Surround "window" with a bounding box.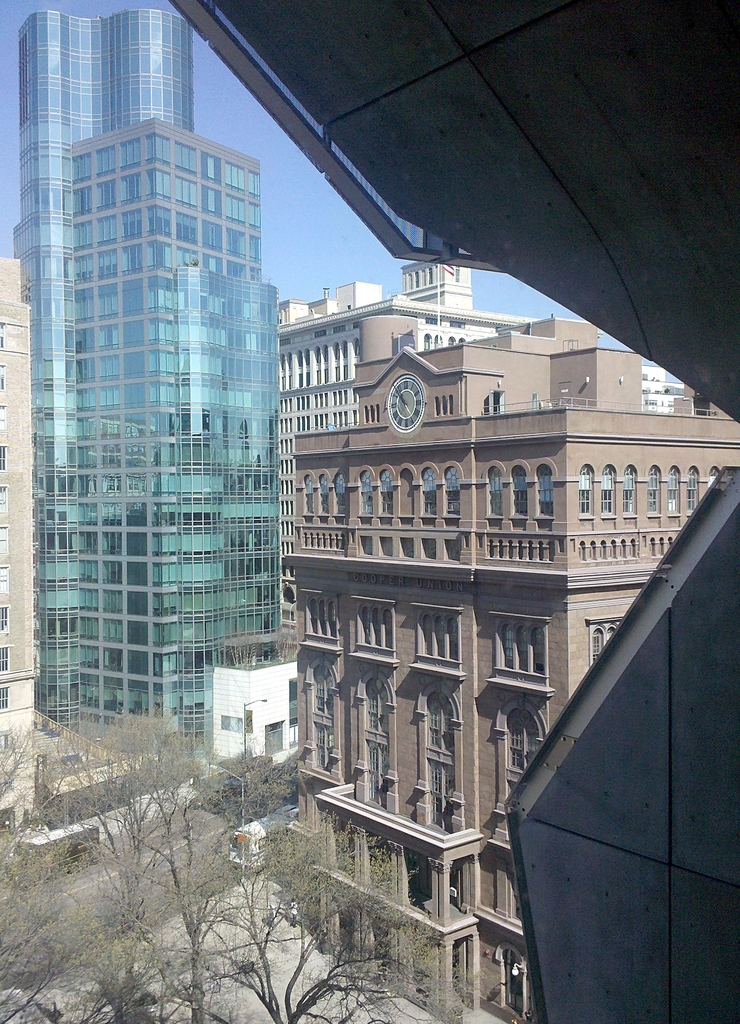
bbox=[350, 600, 398, 659].
